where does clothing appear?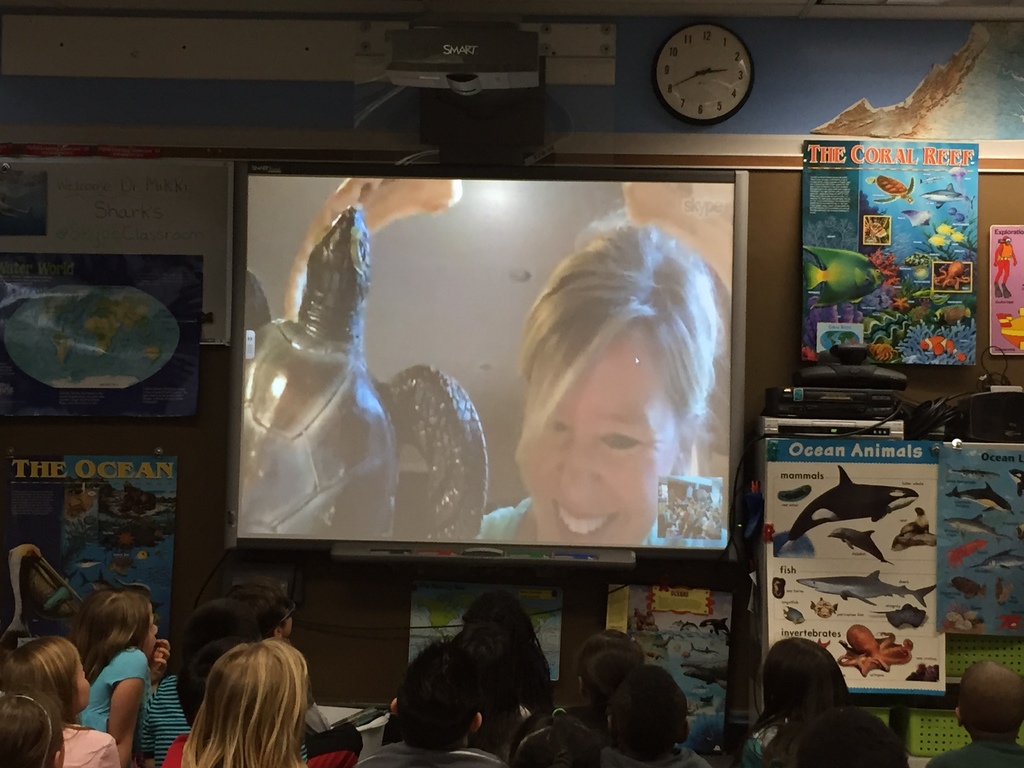
Appears at bbox(57, 717, 119, 767).
